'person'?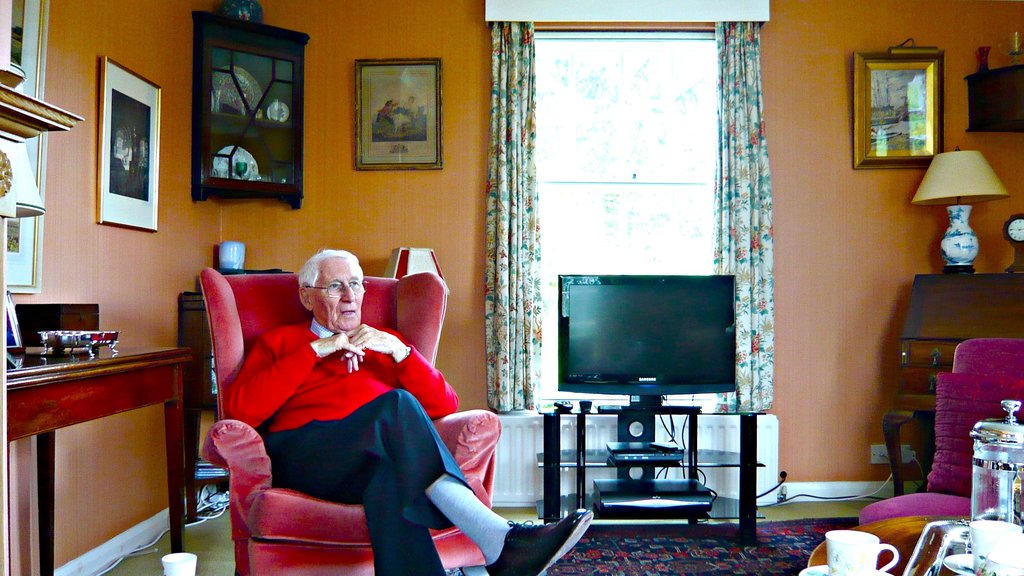
region(227, 248, 596, 575)
